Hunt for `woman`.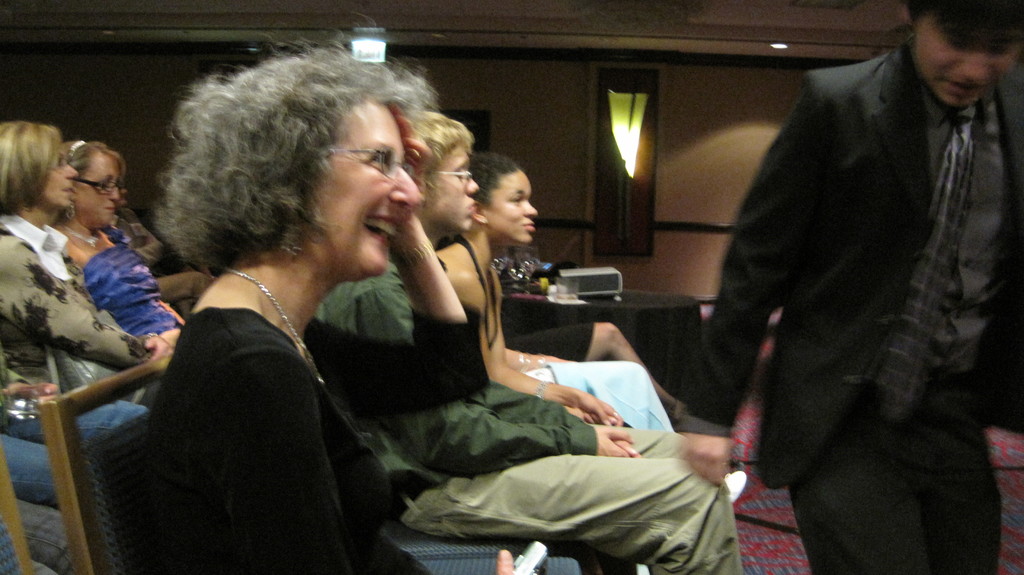
Hunted down at [156, 12, 547, 574].
